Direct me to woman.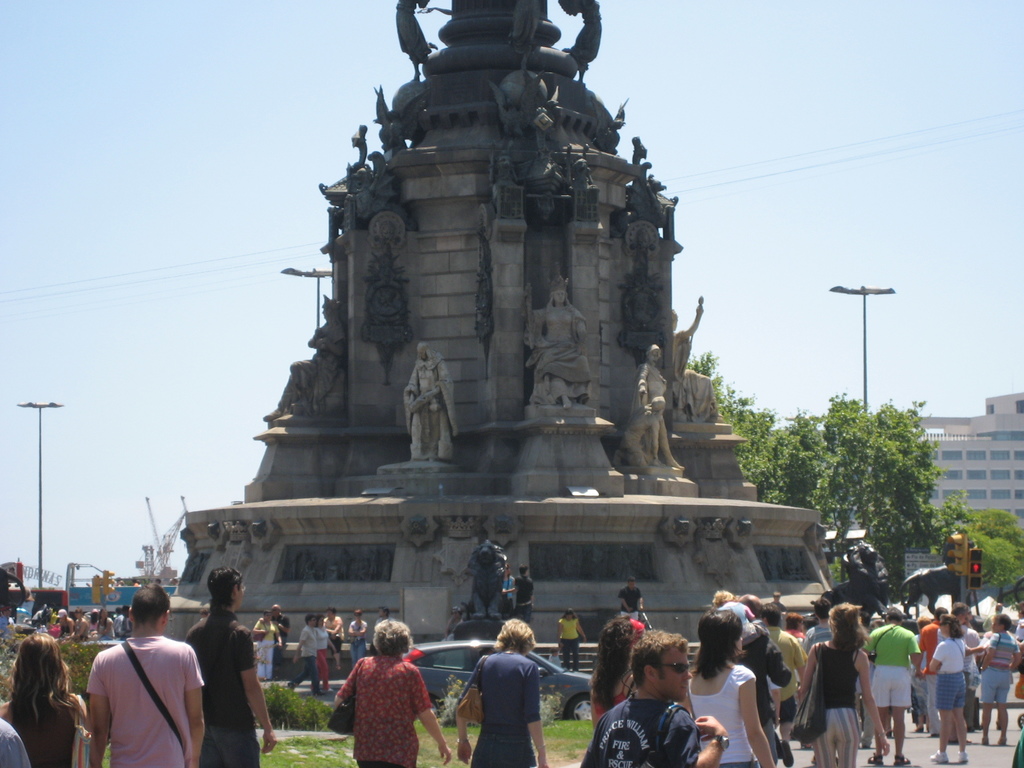
Direction: left=0, top=628, right=92, bottom=767.
